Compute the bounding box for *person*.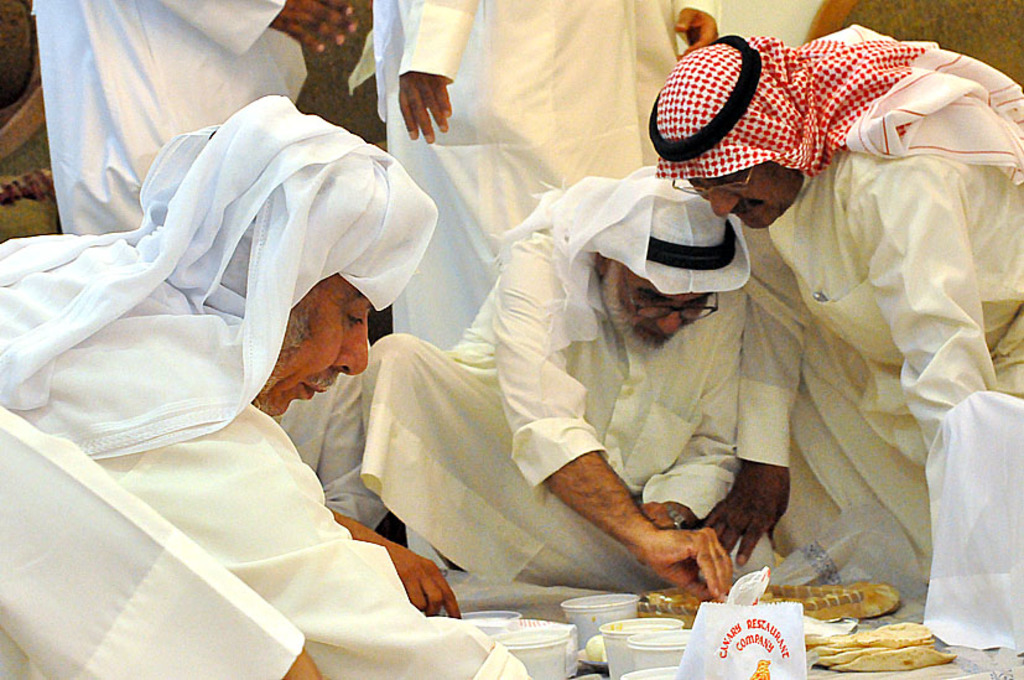
left=646, top=19, right=1023, bottom=649.
